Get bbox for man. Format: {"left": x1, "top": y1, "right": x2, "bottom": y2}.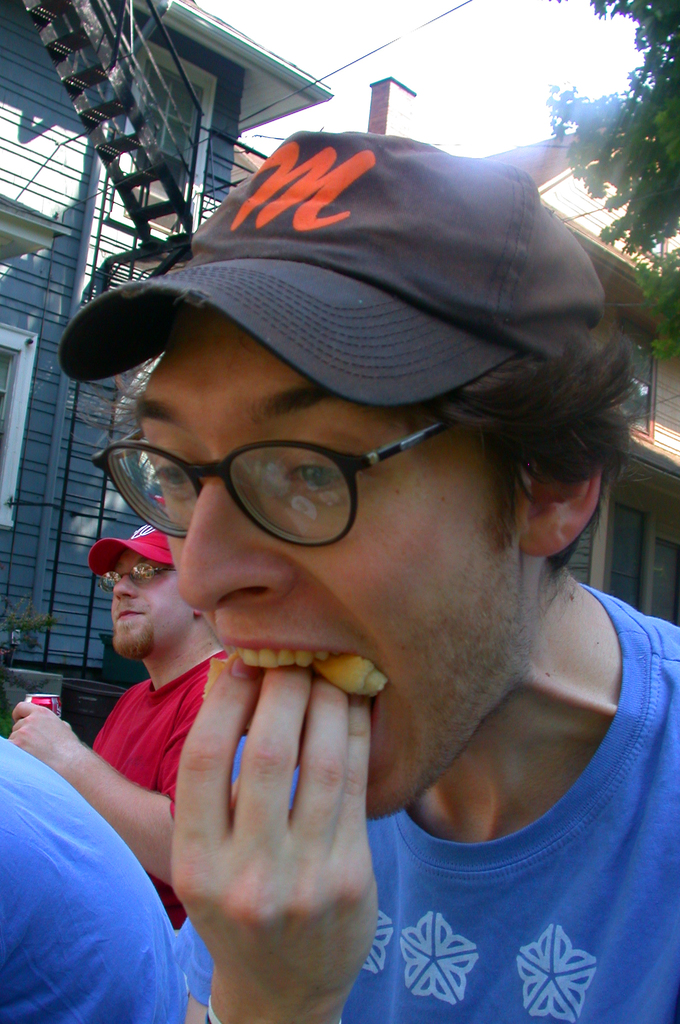
{"left": 10, "top": 520, "right": 264, "bottom": 936}.
